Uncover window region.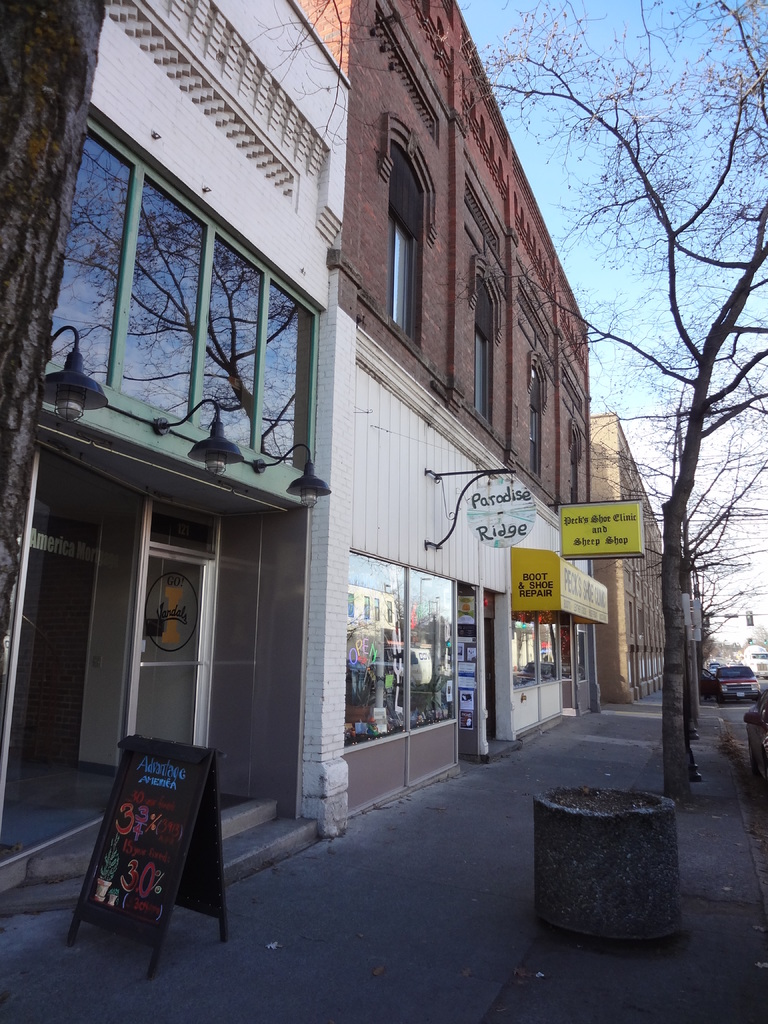
Uncovered: bbox(464, 312, 495, 438).
